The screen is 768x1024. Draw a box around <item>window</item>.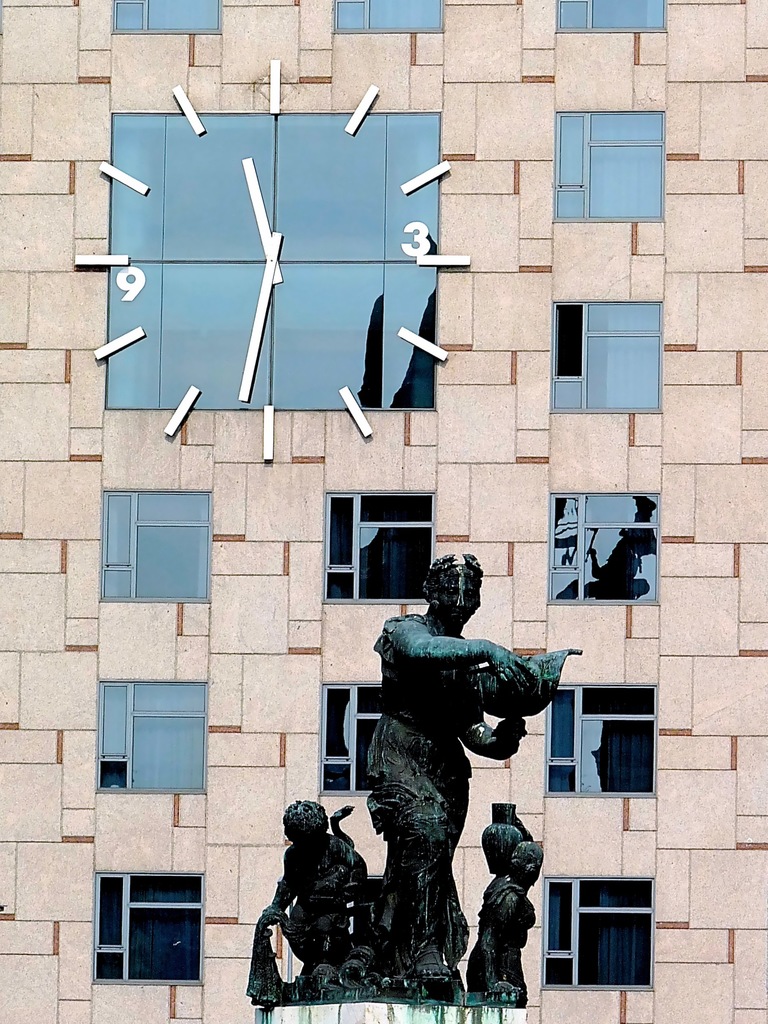
bbox(83, 861, 211, 982).
